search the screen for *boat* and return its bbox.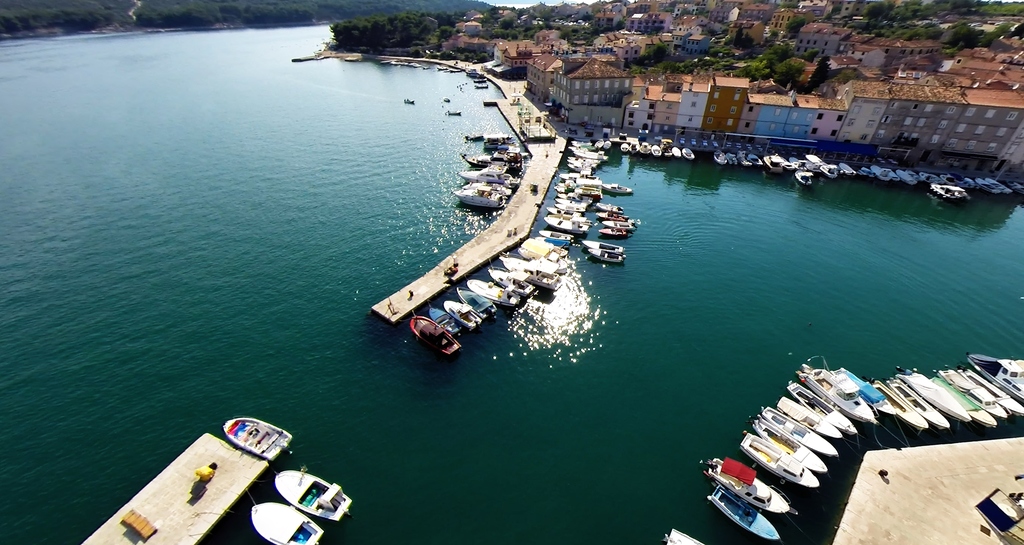
Found: BBox(467, 71, 476, 74).
